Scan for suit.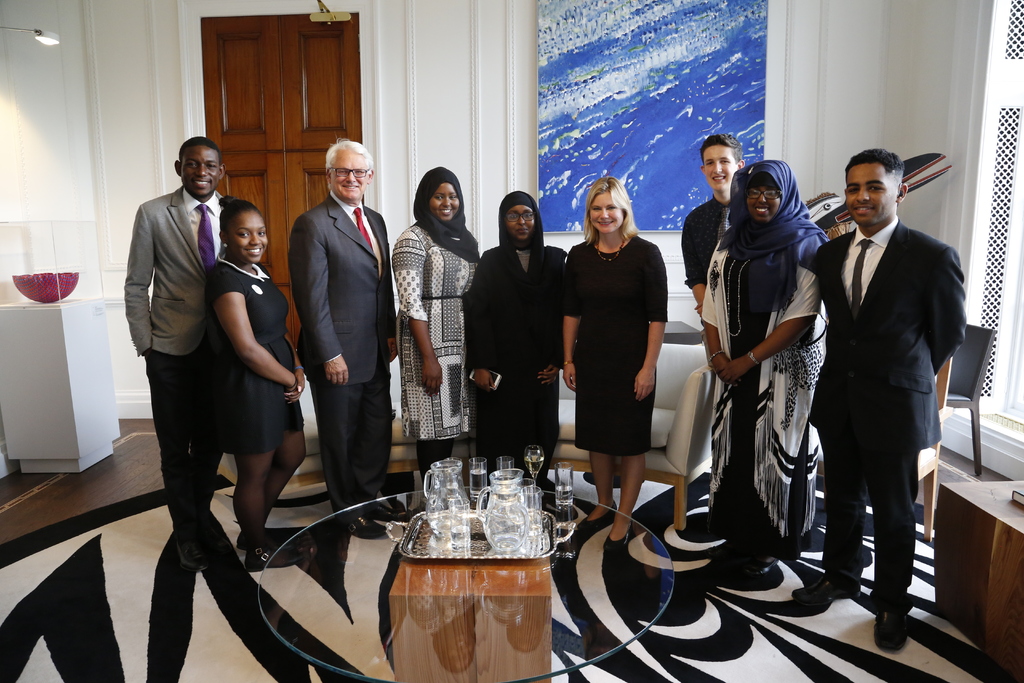
Scan result: box(806, 220, 968, 608).
